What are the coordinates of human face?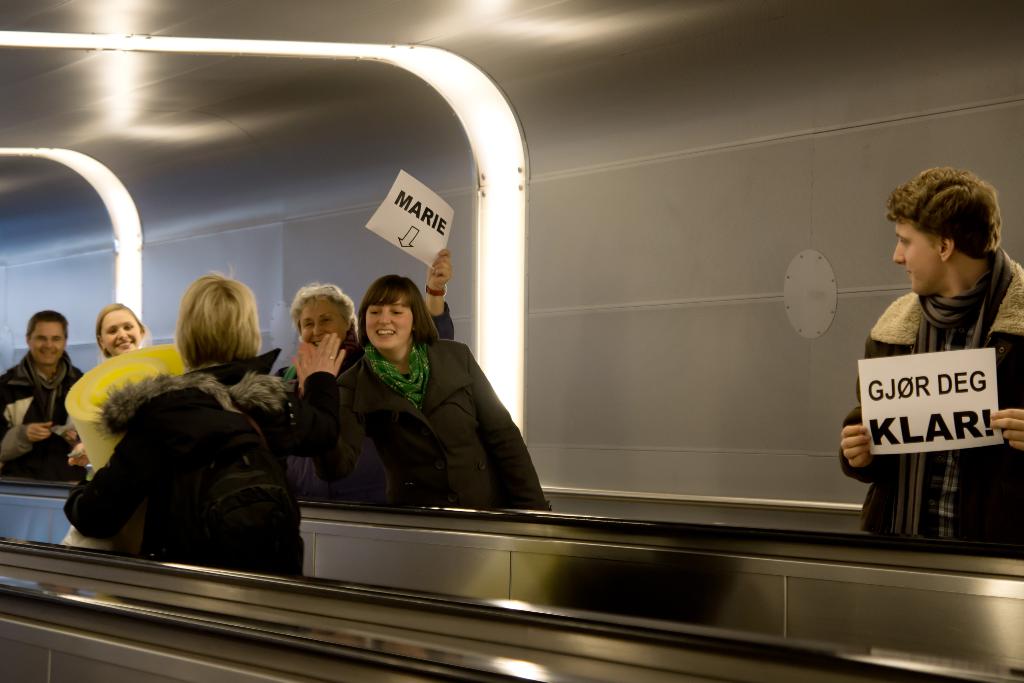
crop(26, 317, 67, 367).
